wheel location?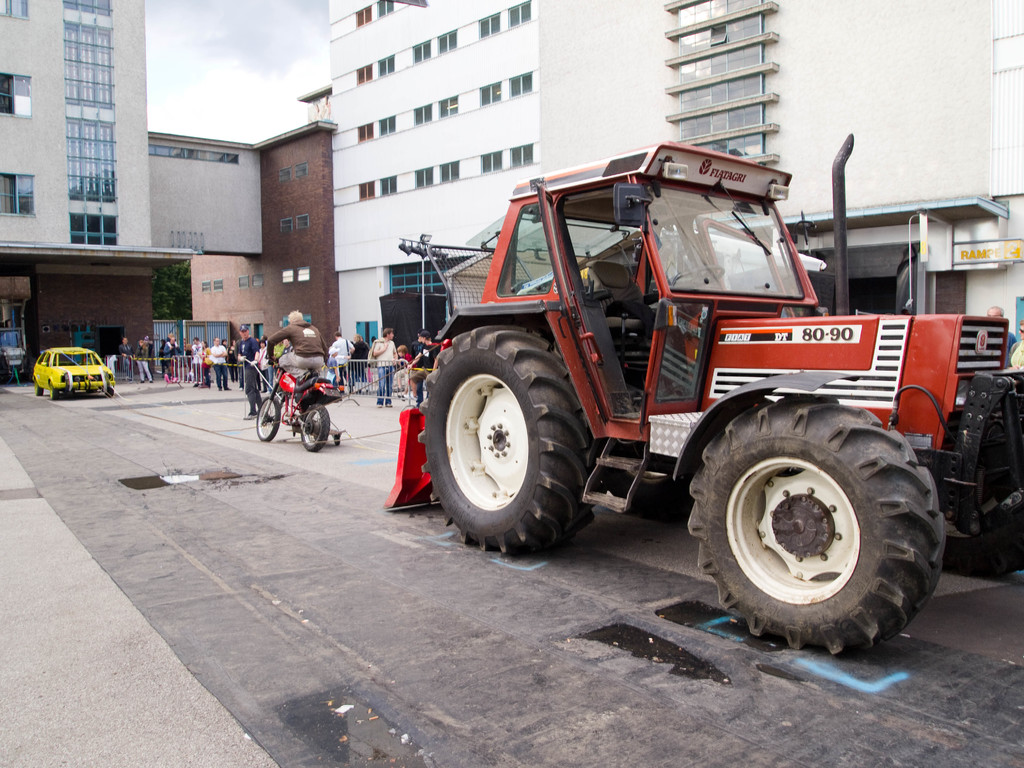
select_region(255, 396, 282, 441)
